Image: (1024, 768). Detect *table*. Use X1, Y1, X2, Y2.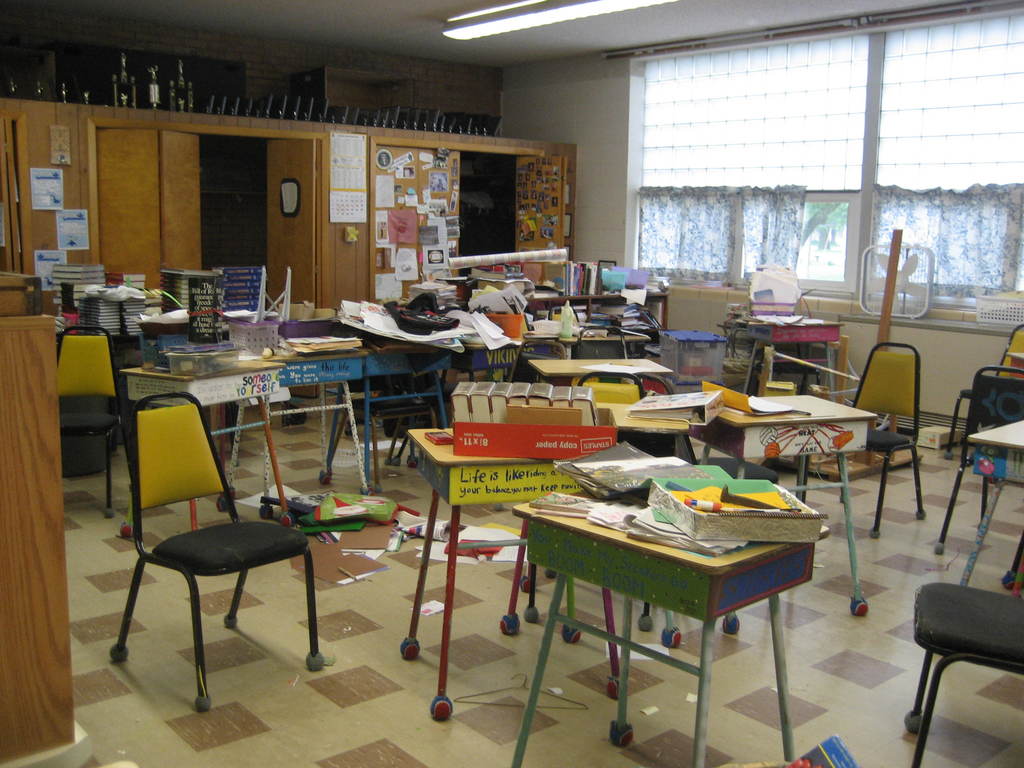
746, 323, 844, 398.
